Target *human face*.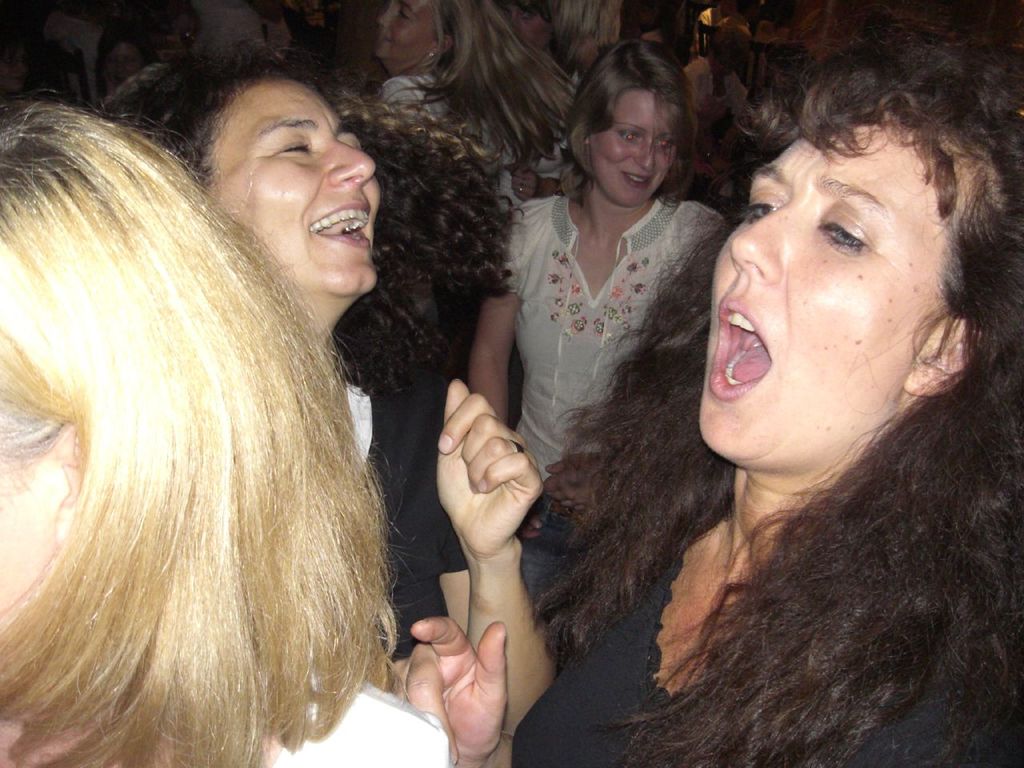
Target region: <region>103, 43, 145, 83</region>.
